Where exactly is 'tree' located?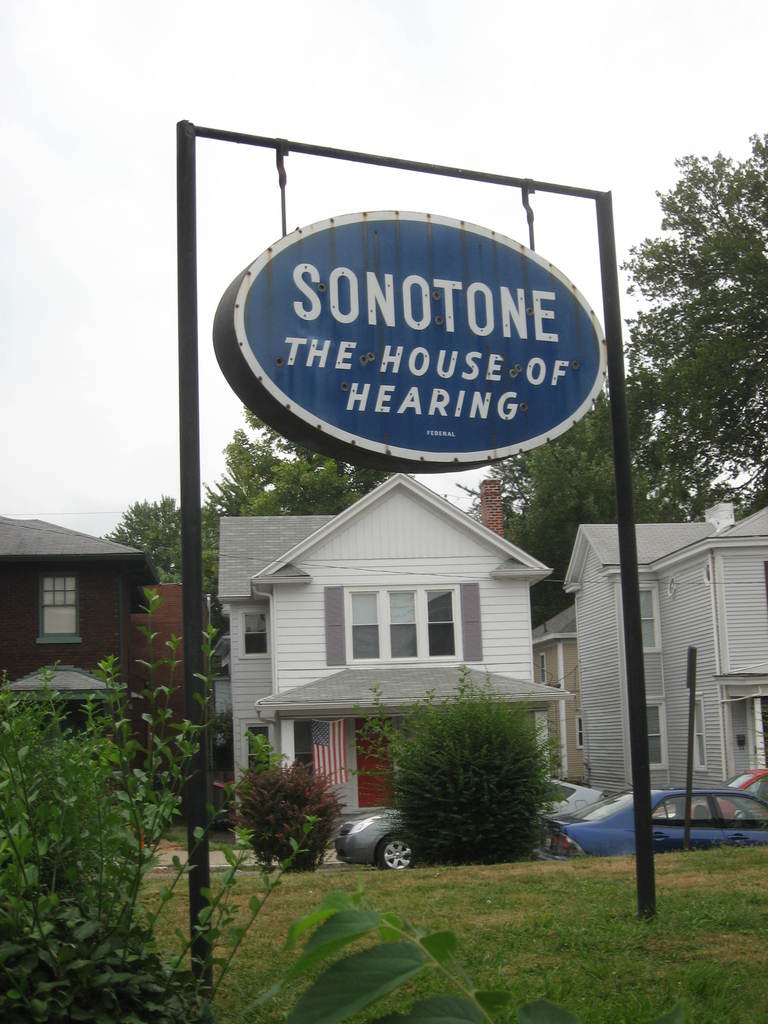
Its bounding box is bbox=[223, 395, 397, 507].
